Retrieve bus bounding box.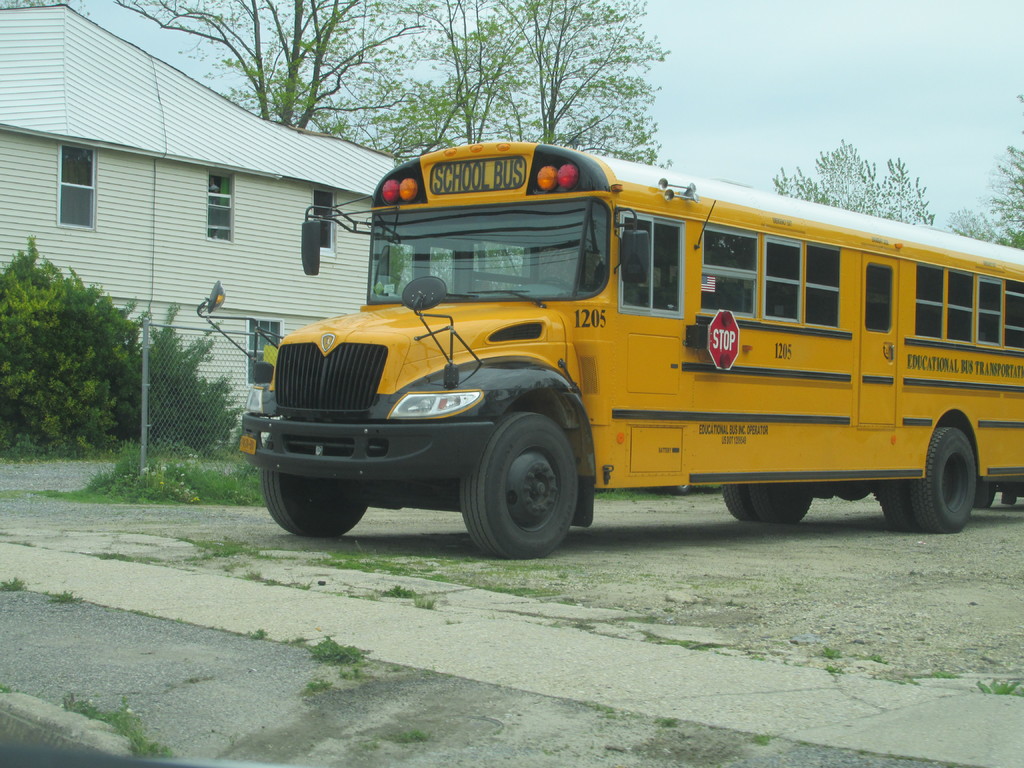
Bounding box: (189, 142, 1023, 561).
